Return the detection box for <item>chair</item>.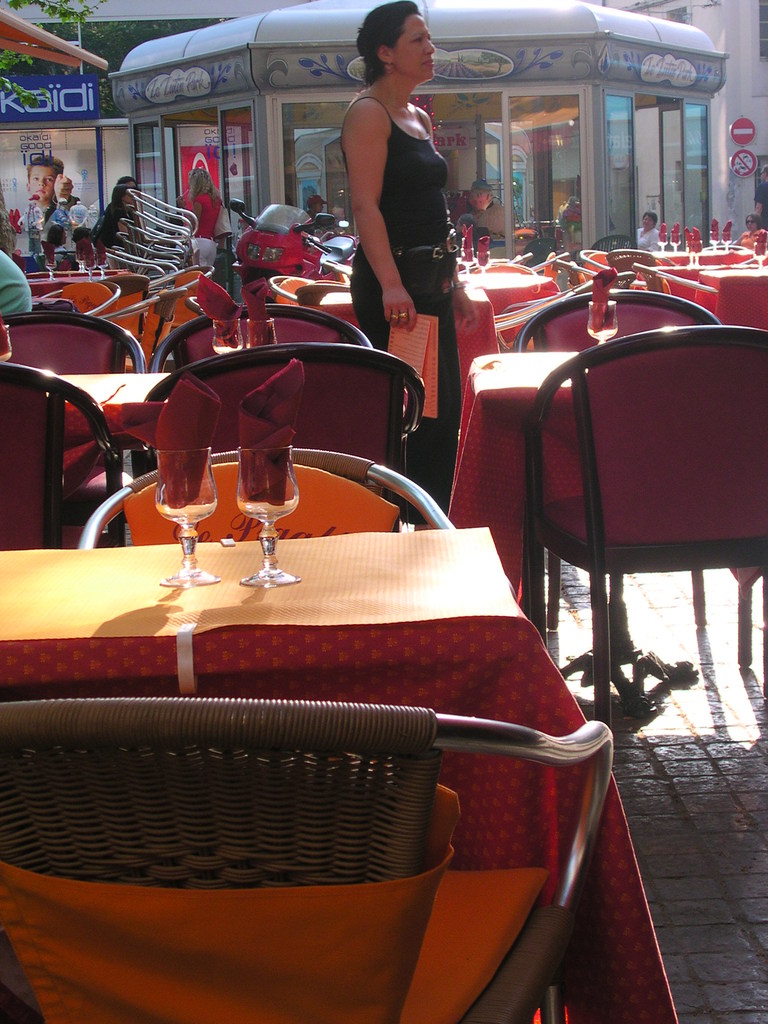
locate(266, 271, 314, 301).
